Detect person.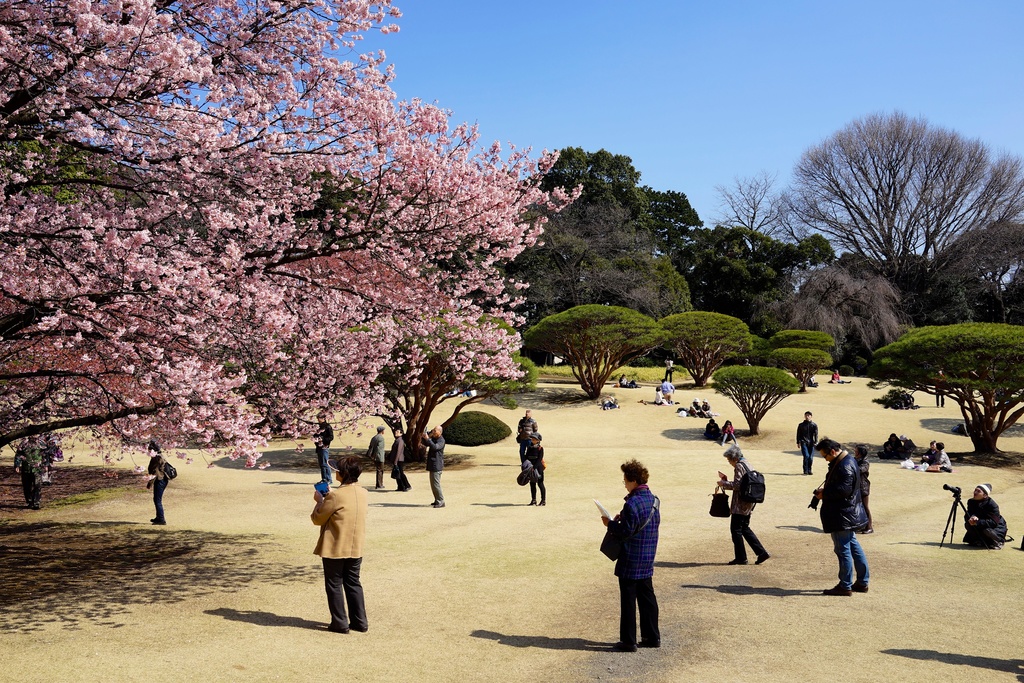
Detected at (left=418, top=428, right=447, bottom=506).
